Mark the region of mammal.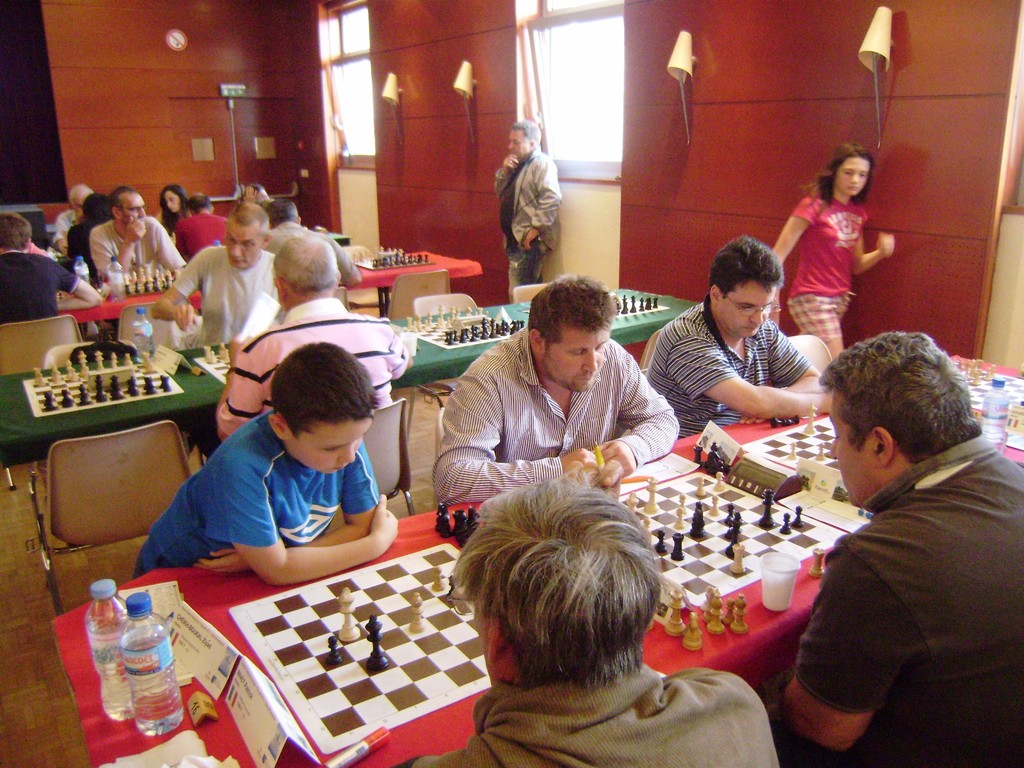
Region: [left=429, top=271, right=680, bottom=508].
